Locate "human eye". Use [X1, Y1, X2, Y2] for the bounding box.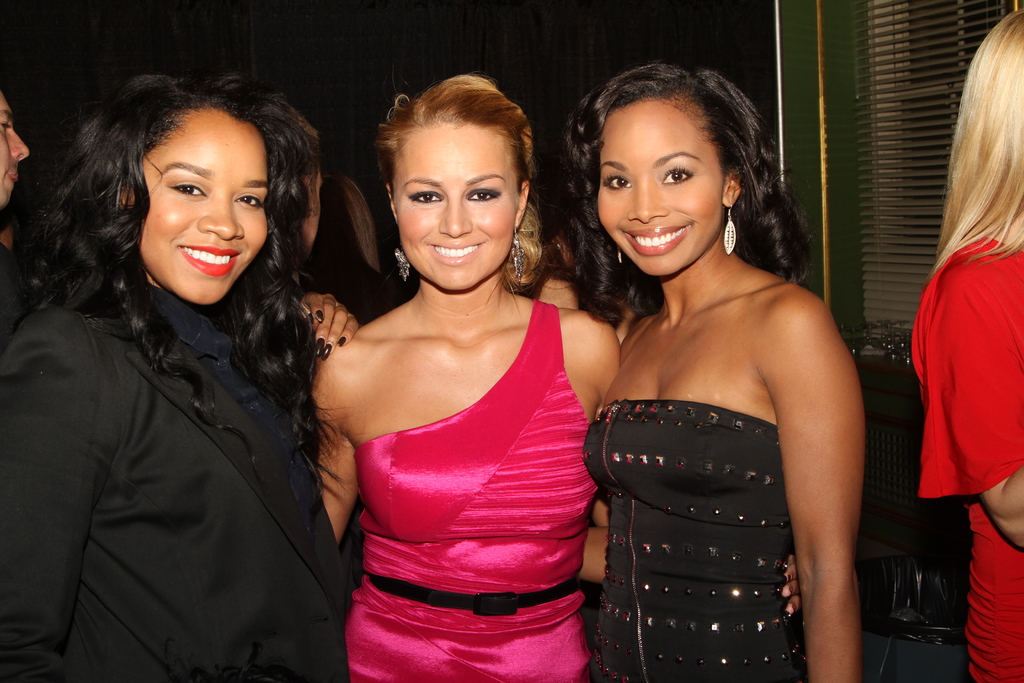
[402, 190, 447, 208].
